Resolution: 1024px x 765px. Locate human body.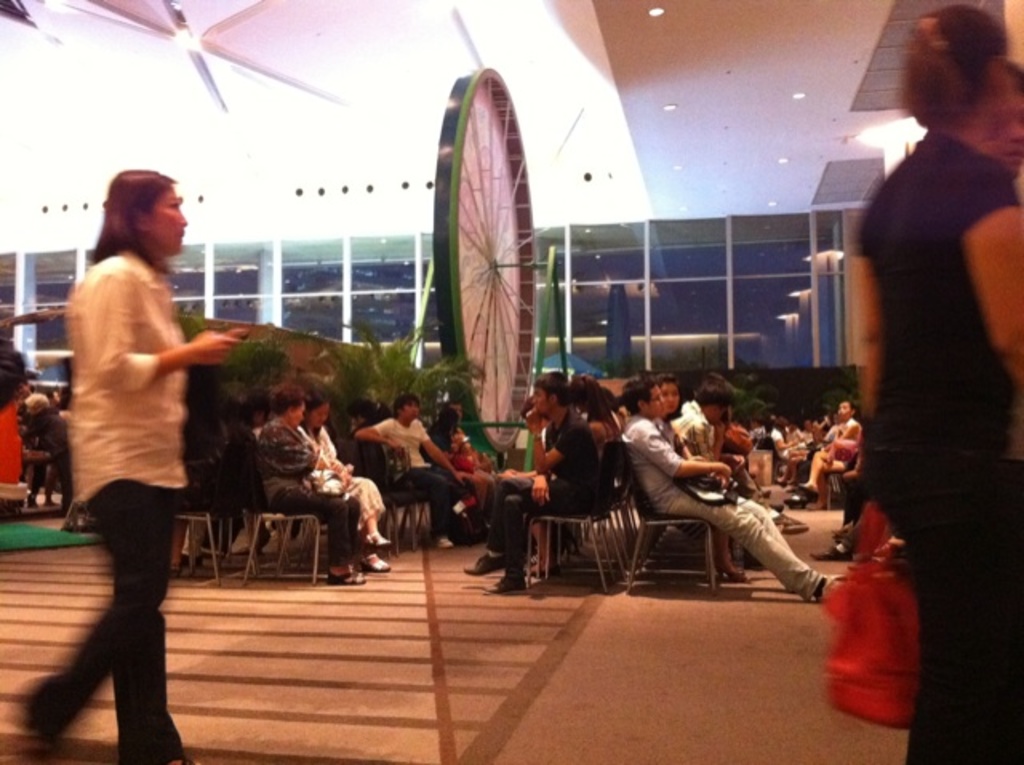
[464, 415, 608, 595].
